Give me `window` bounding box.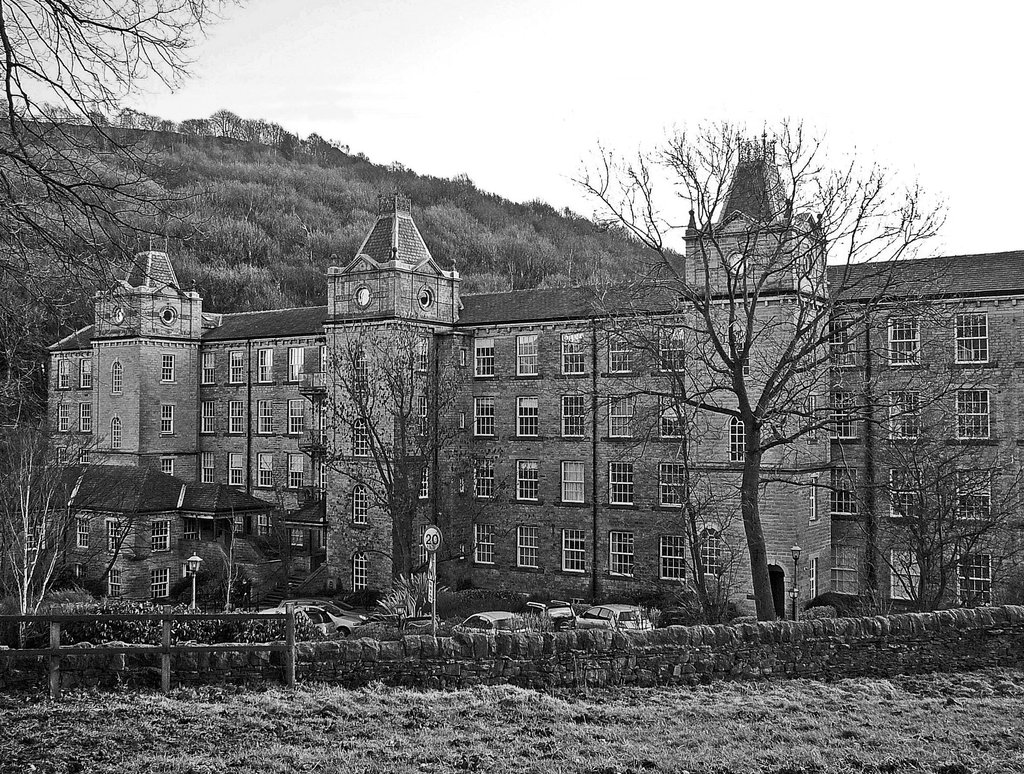
BBox(258, 348, 274, 385).
